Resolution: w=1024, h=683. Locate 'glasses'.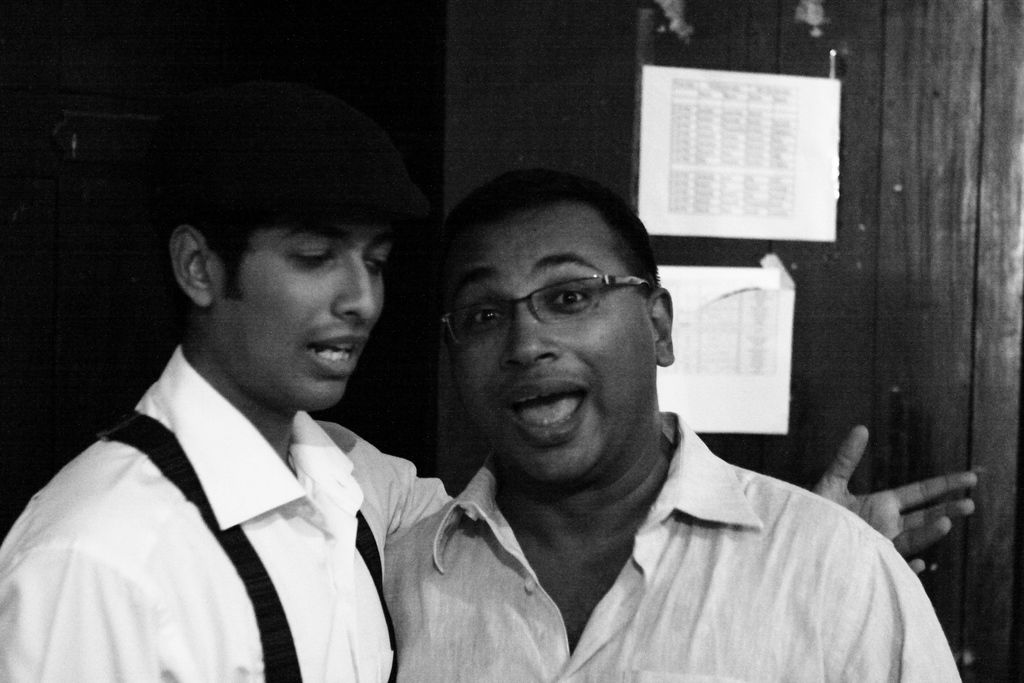
[439,265,659,350].
